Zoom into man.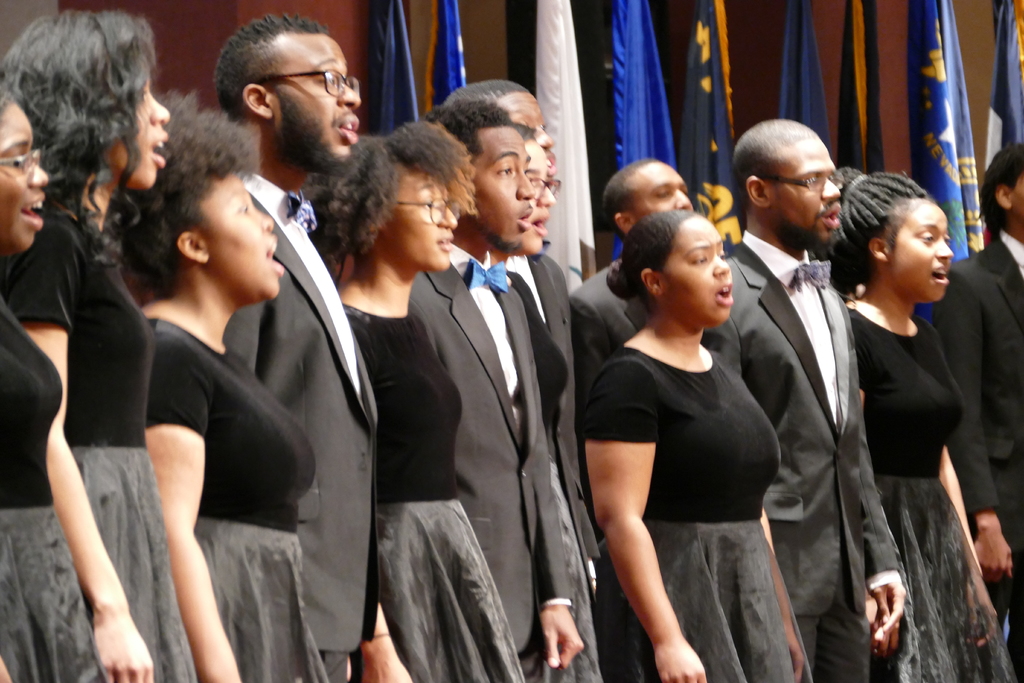
Zoom target: 450,83,604,597.
